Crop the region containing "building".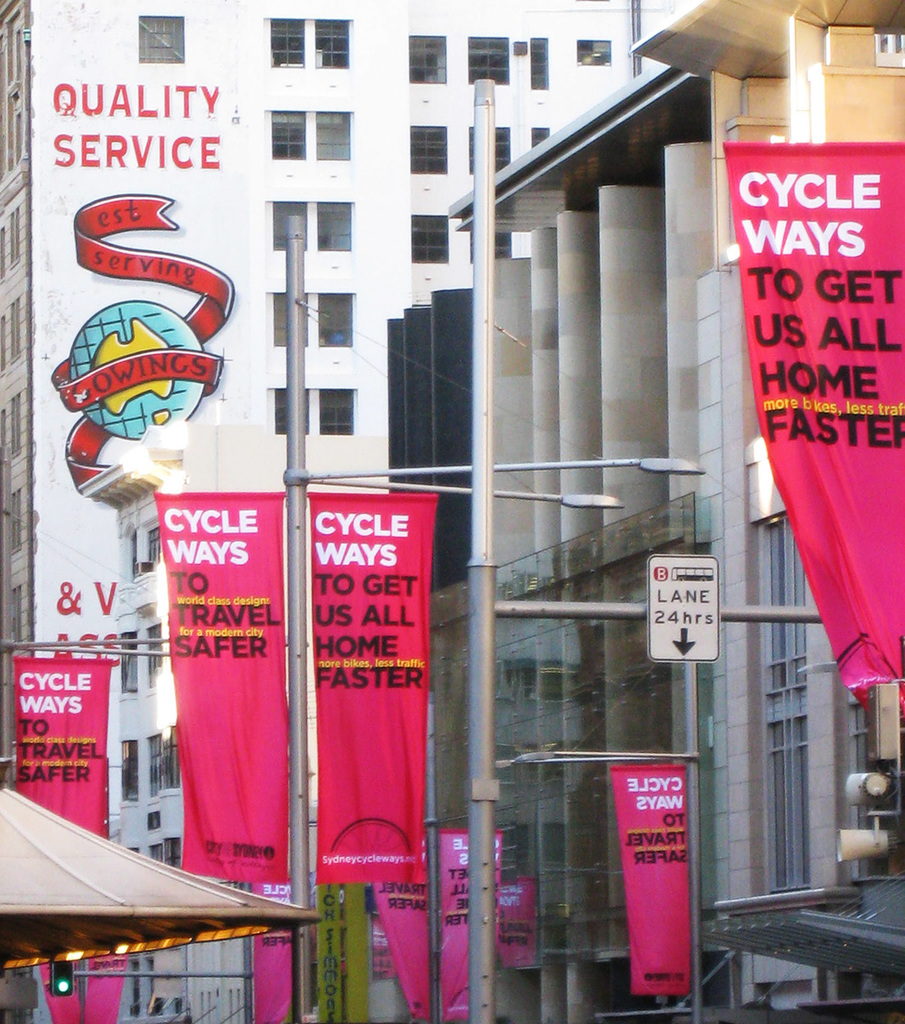
Crop region: x1=379 y1=0 x2=904 y2=1021.
